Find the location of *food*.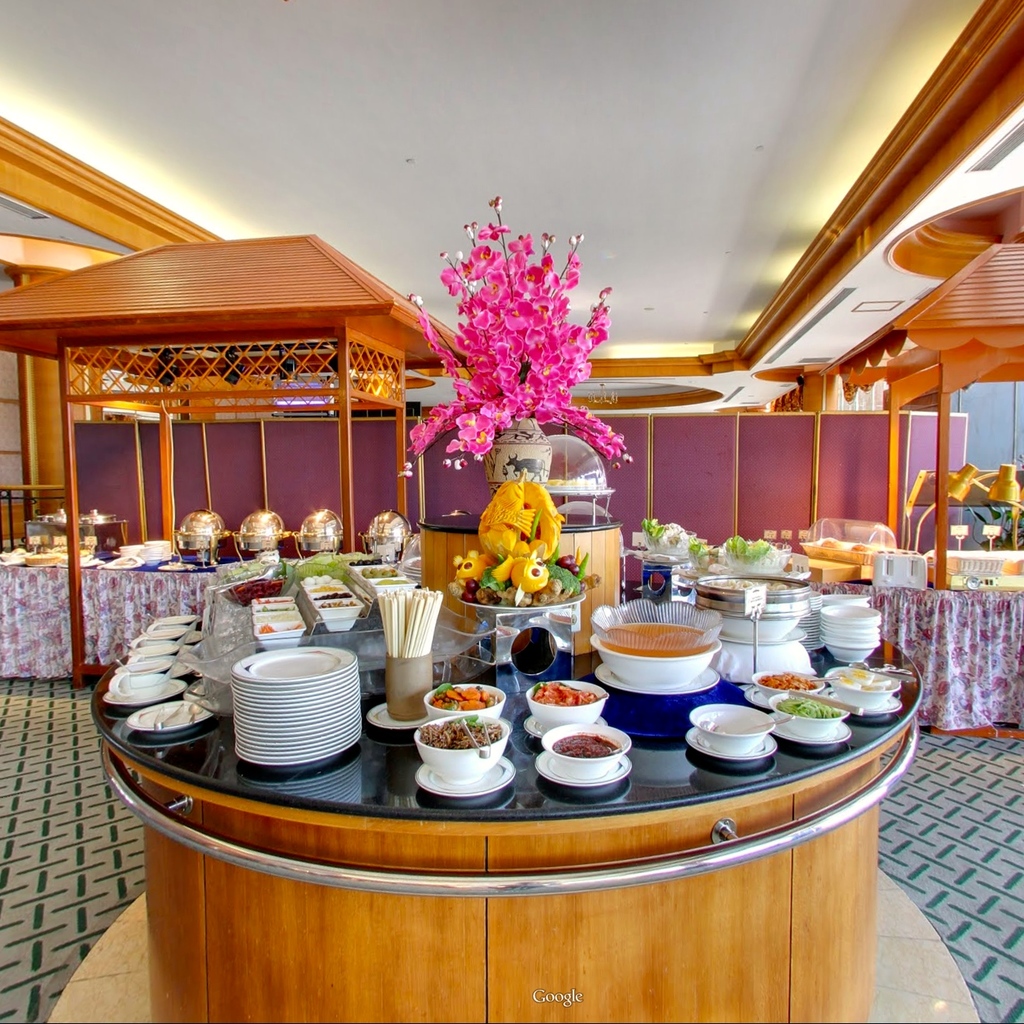
Location: box(639, 517, 691, 554).
